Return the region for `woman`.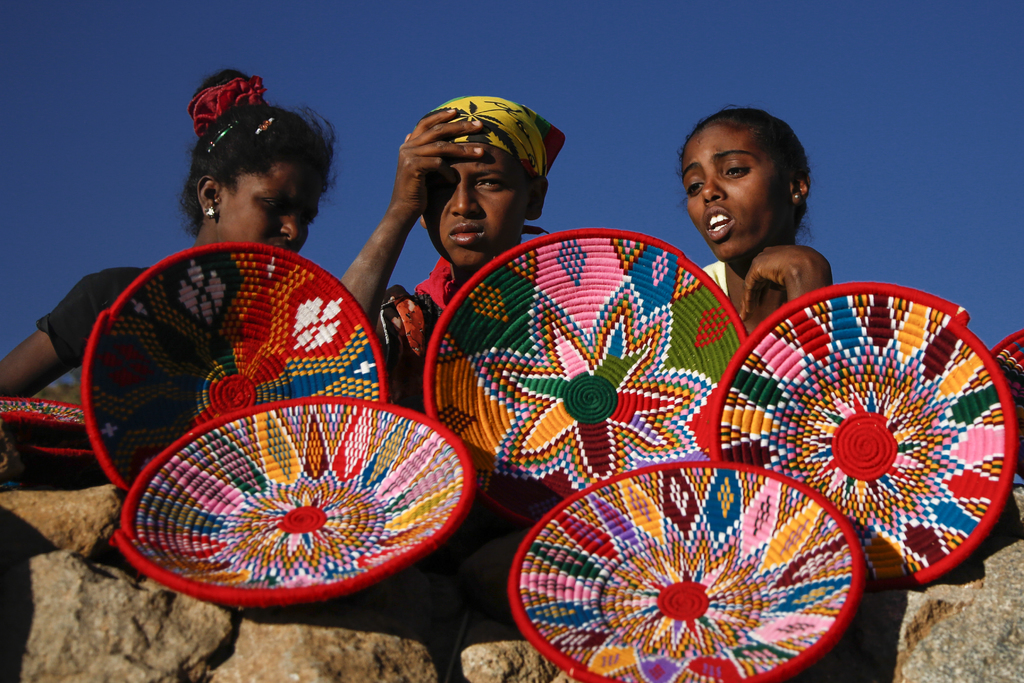
643,104,858,335.
